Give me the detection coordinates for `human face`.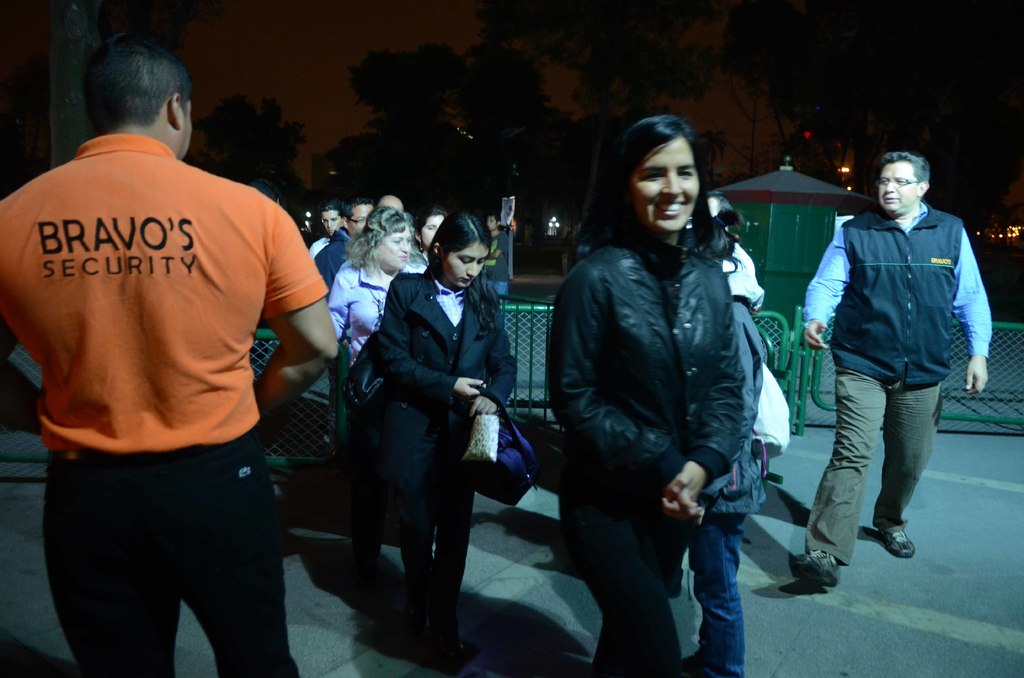
<bbox>876, 163, 922, 218</bbox>.
